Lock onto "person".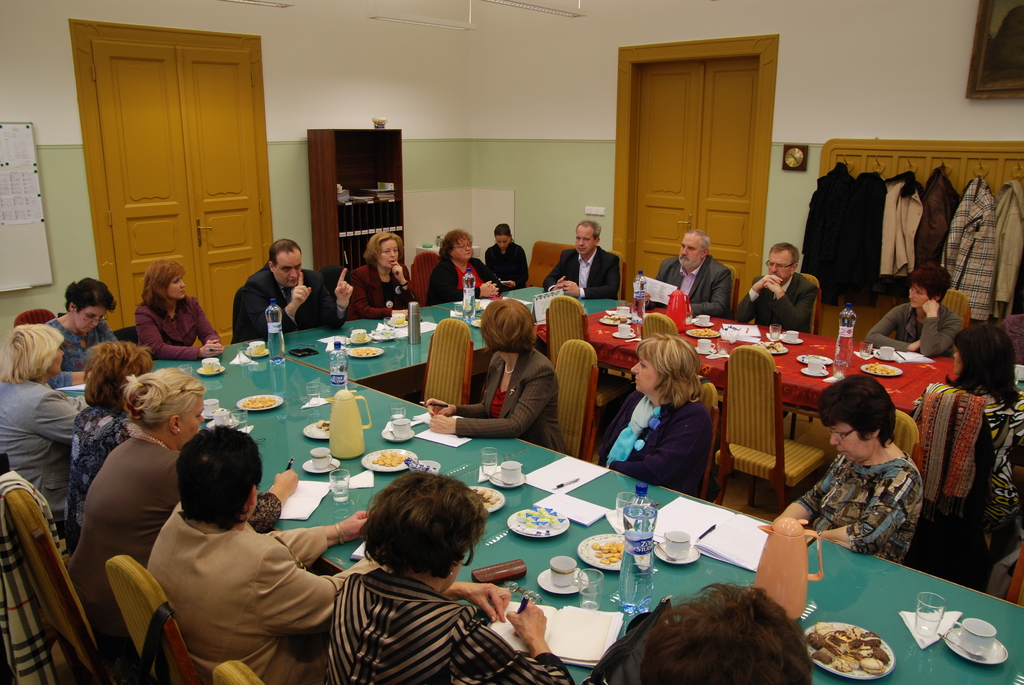
Locked: <region>0, 319, 87, 521</region>.
